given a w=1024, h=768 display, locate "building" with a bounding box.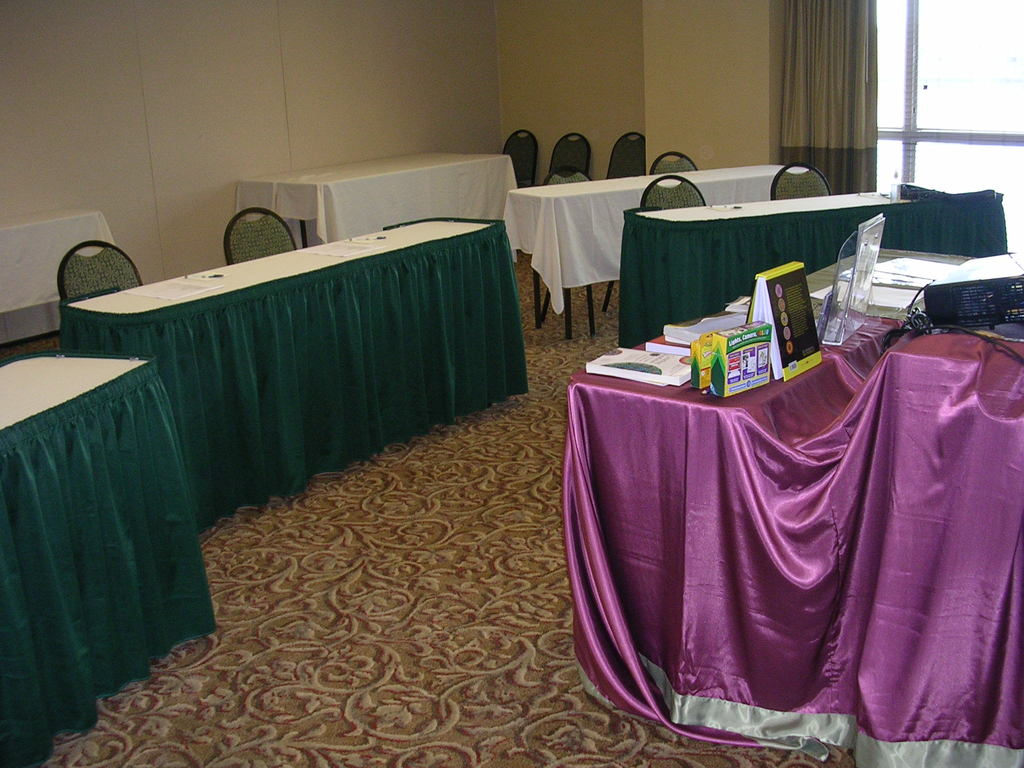
Located: <region>0, 0, 1023, 767</region>.
